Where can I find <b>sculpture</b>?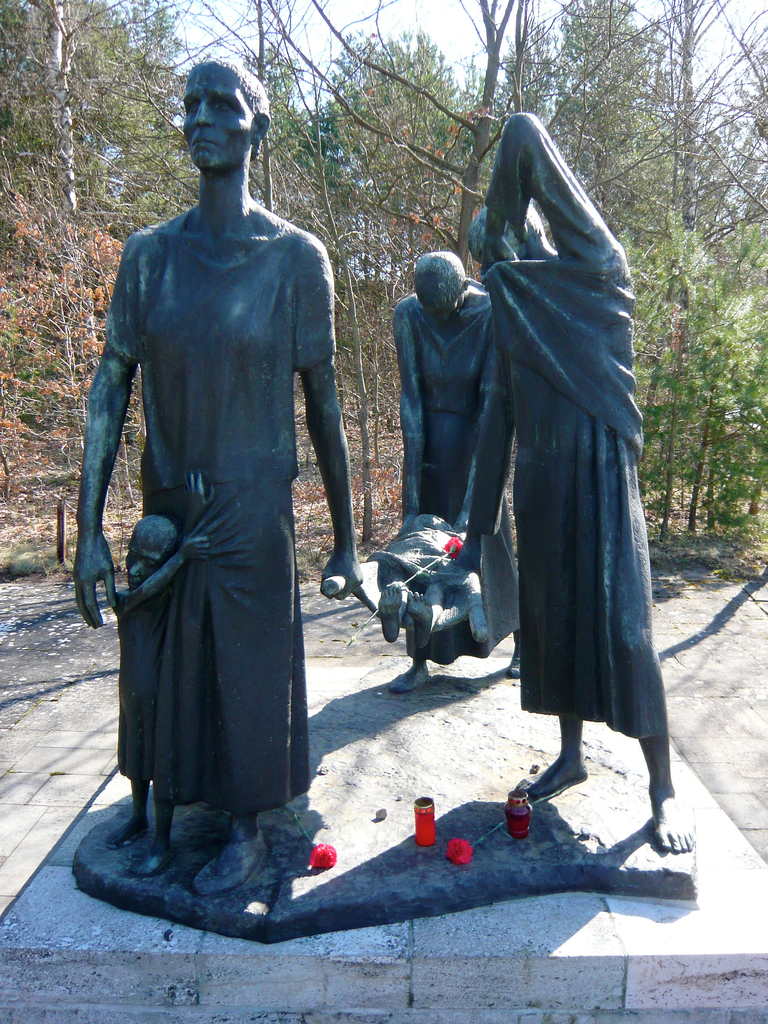
You can find it at box(392, 235, 527, 700).
